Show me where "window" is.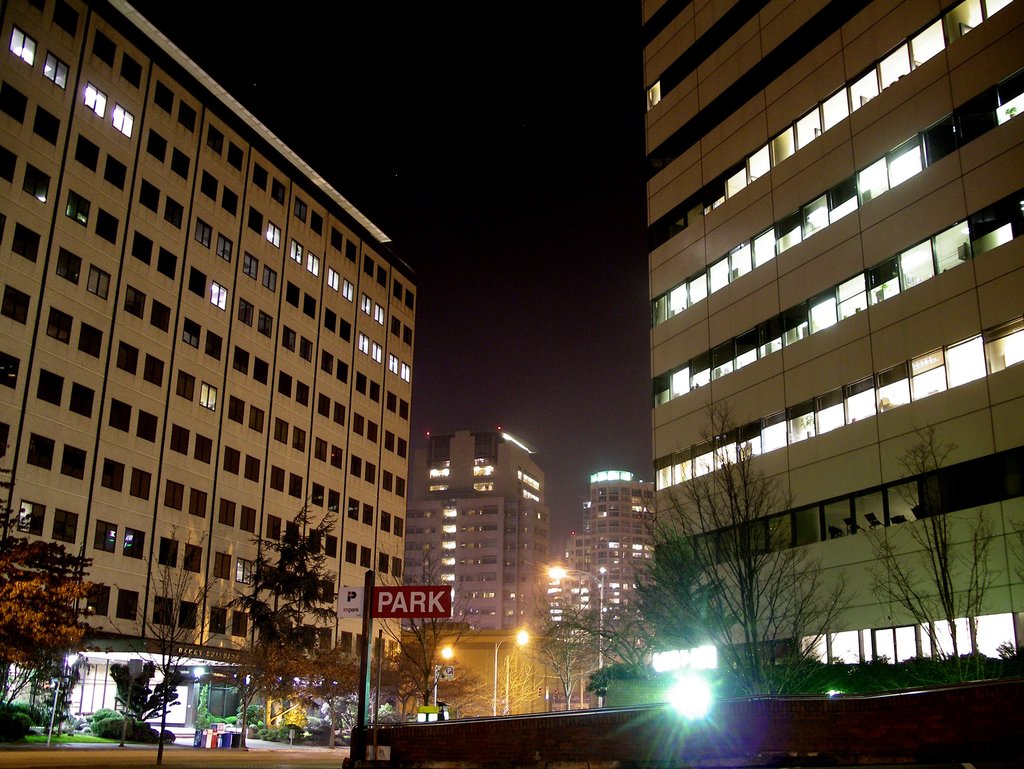
"window" is at crop(62, 443, 88, 477).
